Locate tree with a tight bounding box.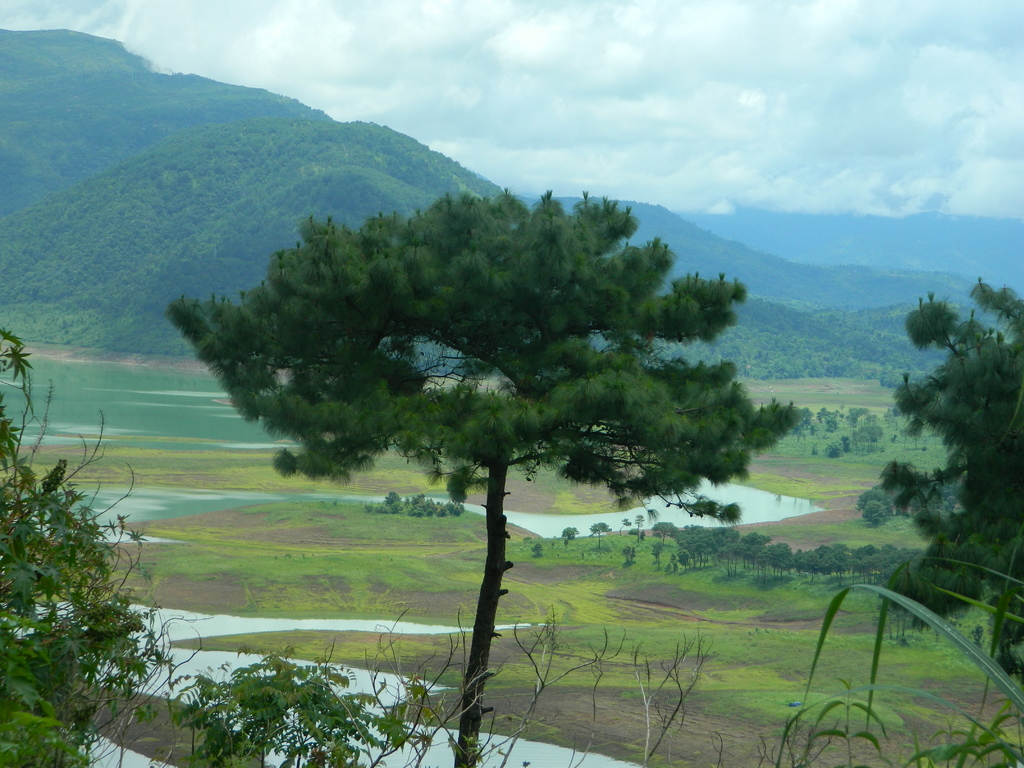
select_region(0, 325, 186, 762).
